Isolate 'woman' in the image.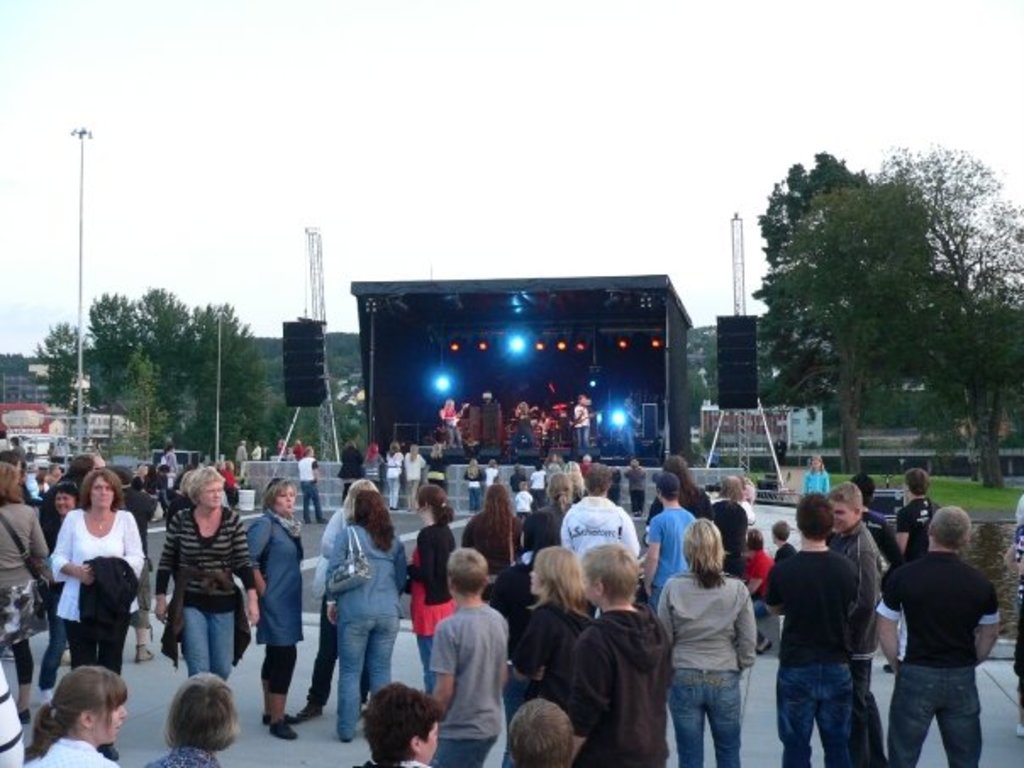
Isolated region: crop(385, 442, 402, 510).
